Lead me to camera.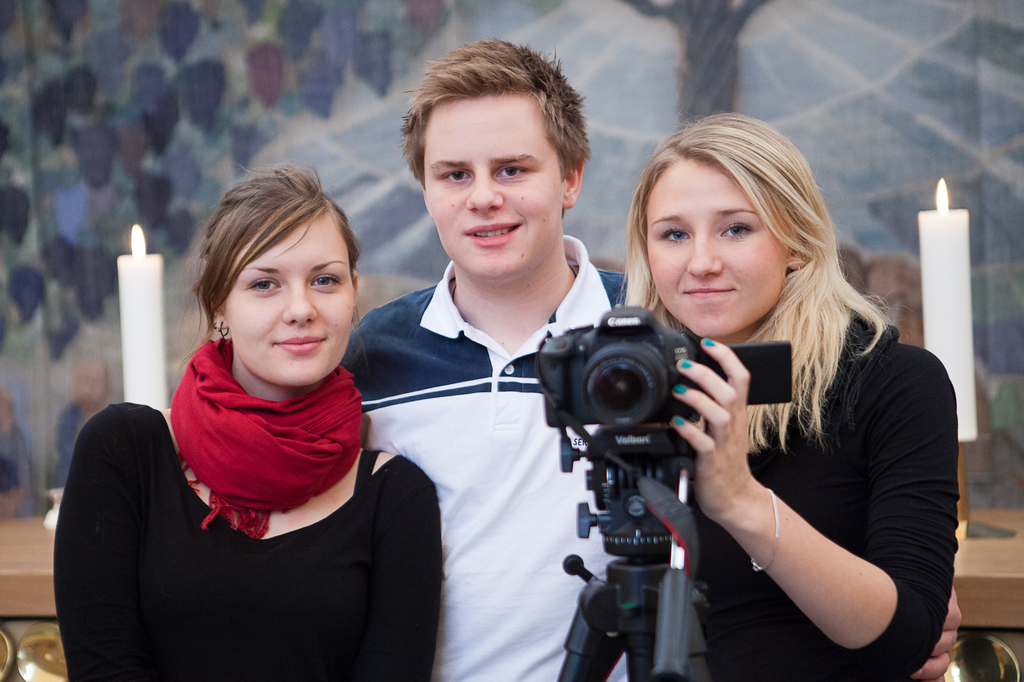
Lead to [548, 310, 711, 464].
